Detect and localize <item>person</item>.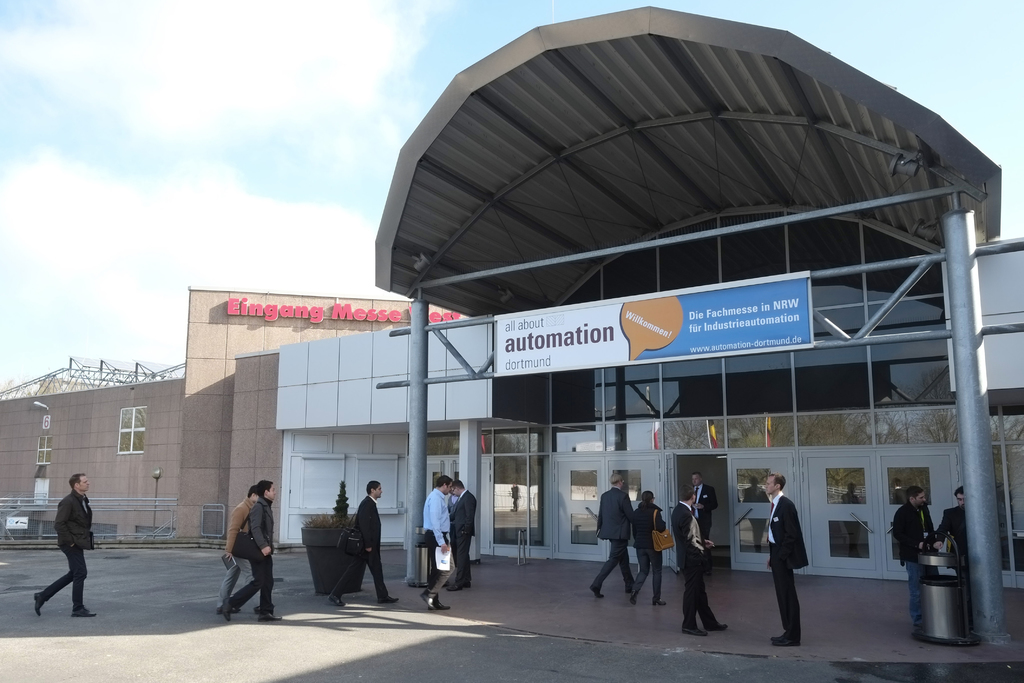
Localized at [220, 481, 282, 624].
